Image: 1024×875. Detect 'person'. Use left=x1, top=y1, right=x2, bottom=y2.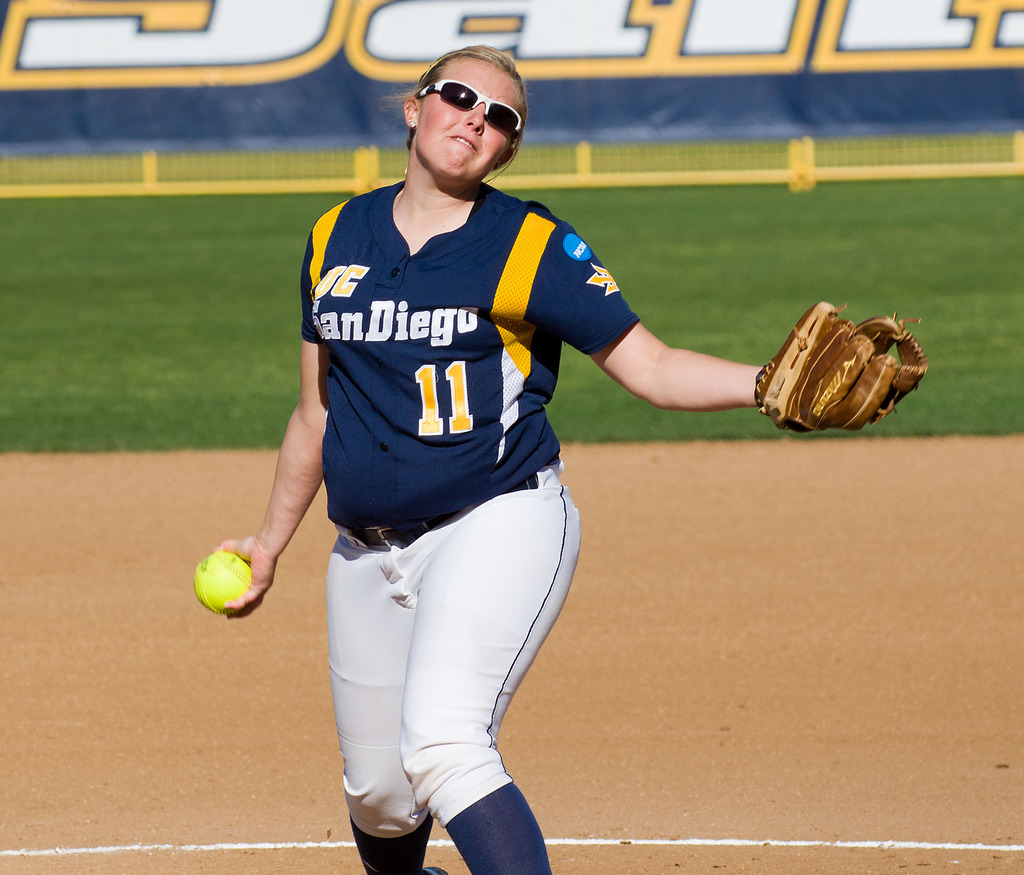
left=267, top=70, right=710, bottom=874.
